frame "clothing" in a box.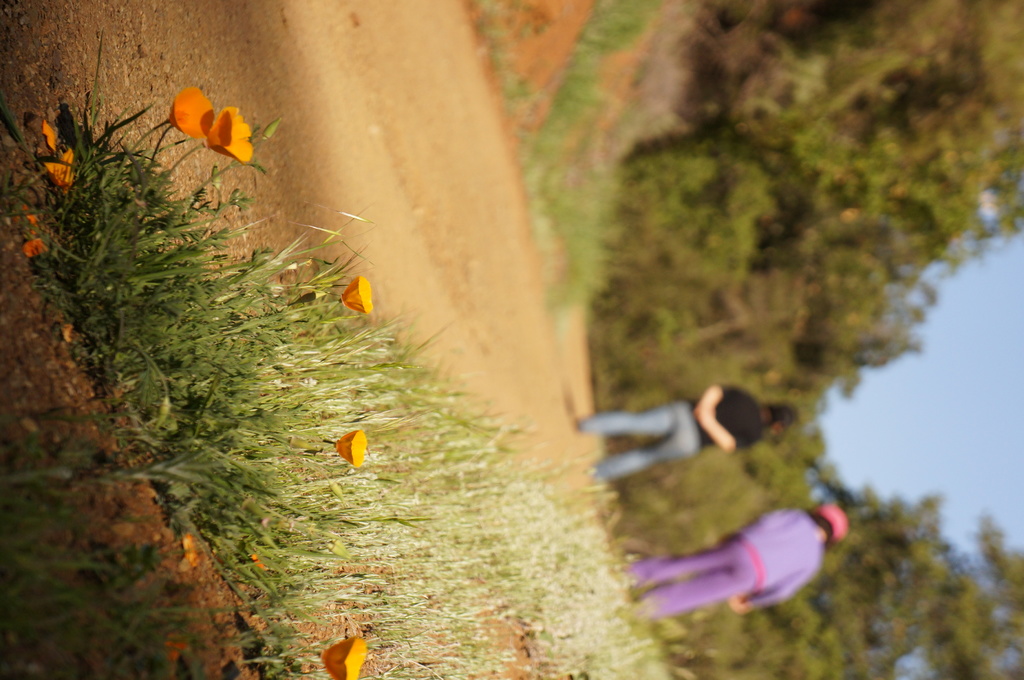
<box>583,382,762,481</box>.
